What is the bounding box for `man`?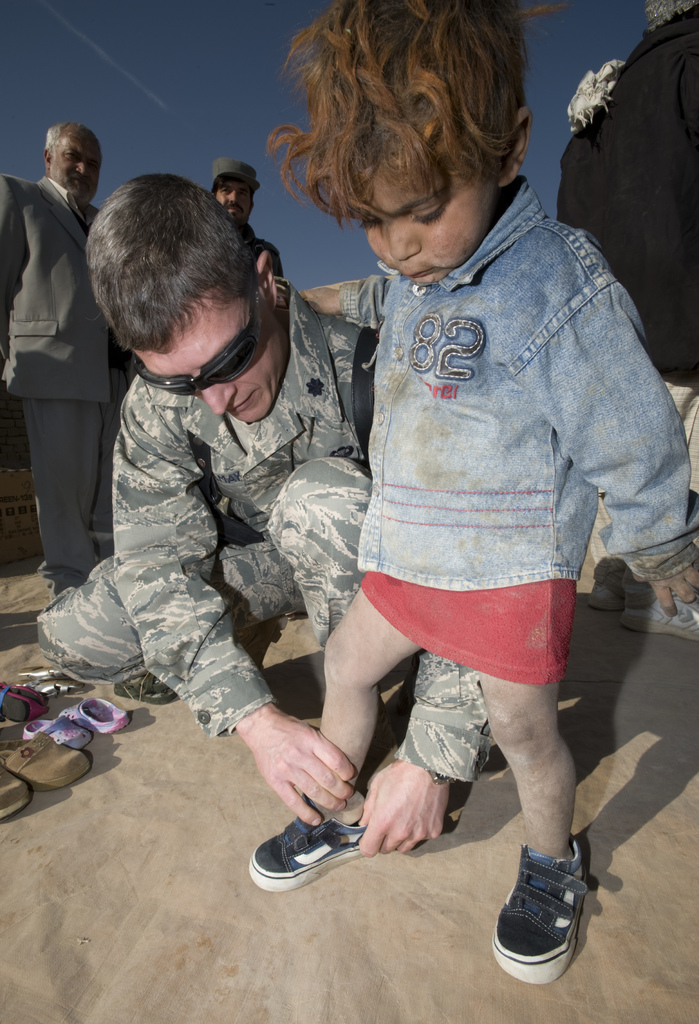
rect(129, 69, 591, 906).
